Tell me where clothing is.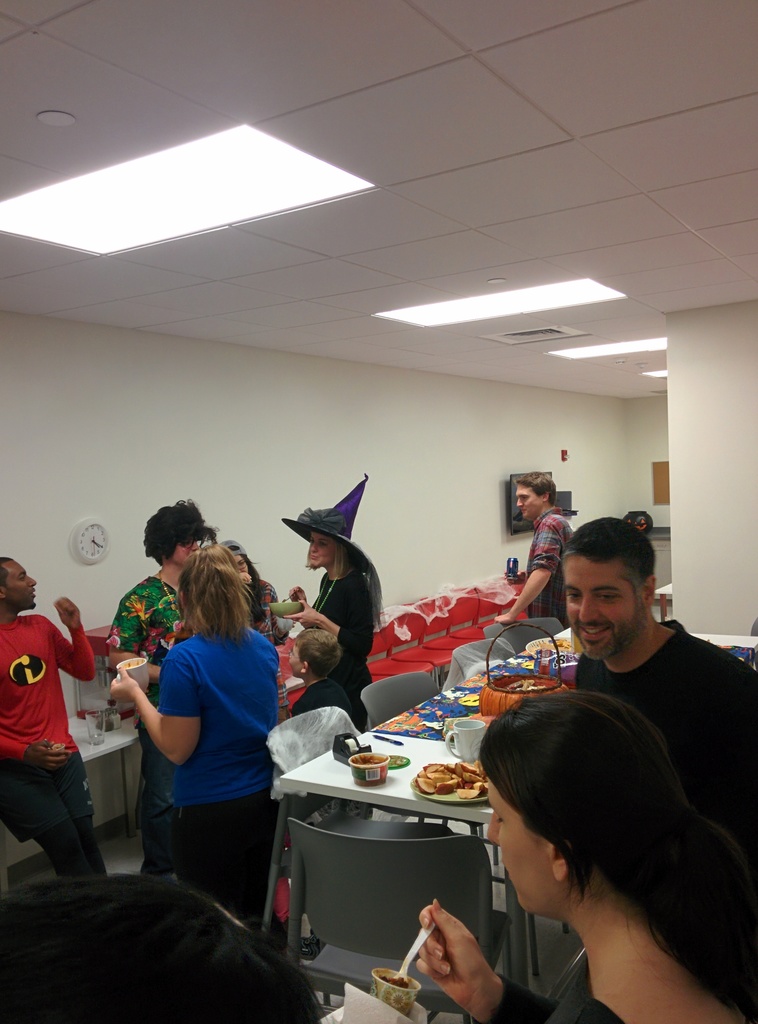
clothing is at locate(576, 616, 757, 858).
